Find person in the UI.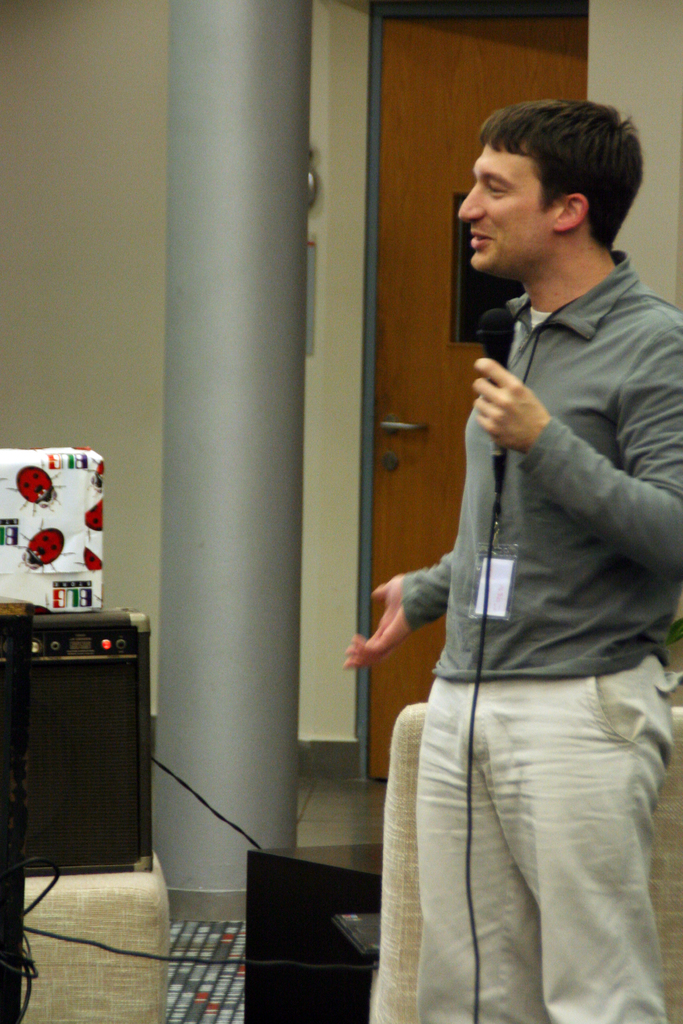
UI element at 327, 86, 651, 1002.
